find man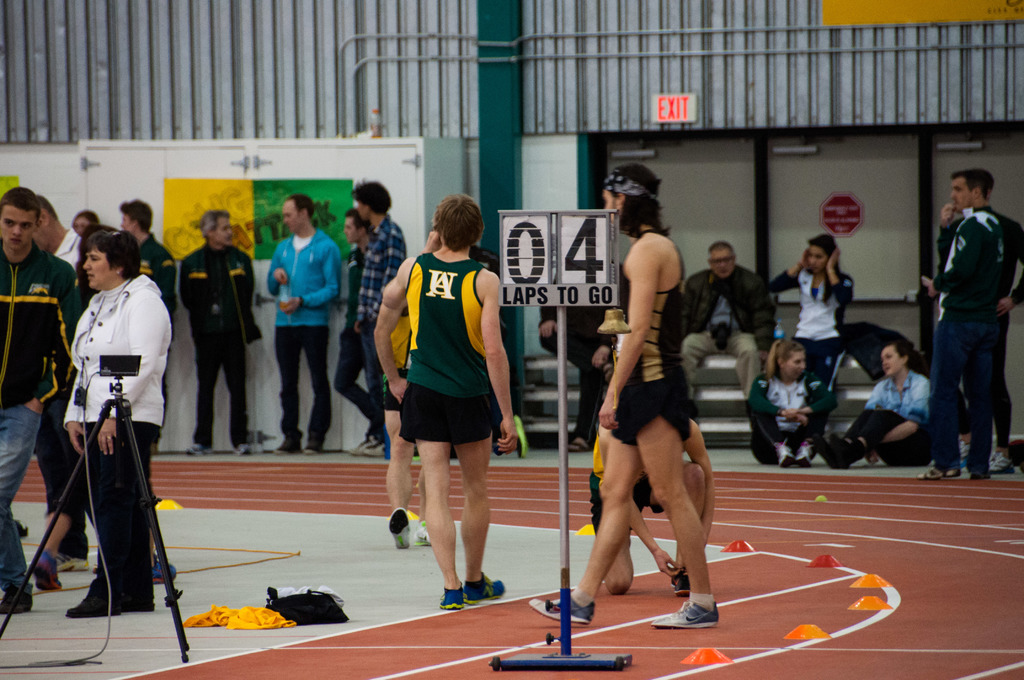
bbox=[179, 211, 256, 457]
